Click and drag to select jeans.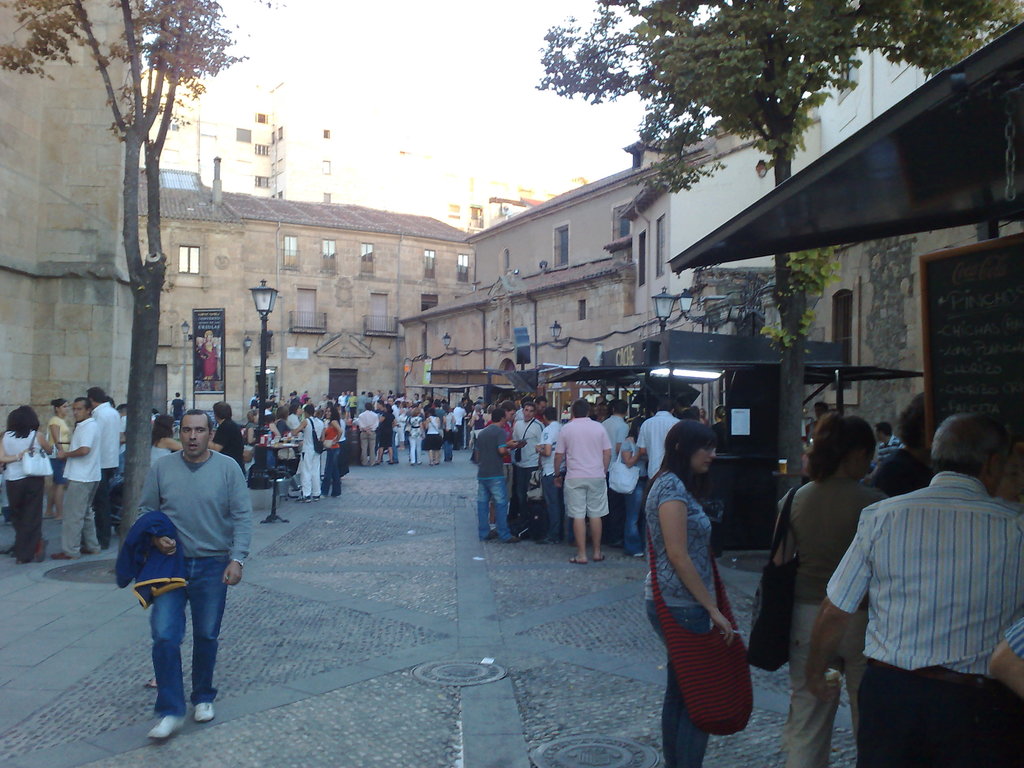
Selection: pyautogui.locateOnScreen(644, 600, 710, 767).
